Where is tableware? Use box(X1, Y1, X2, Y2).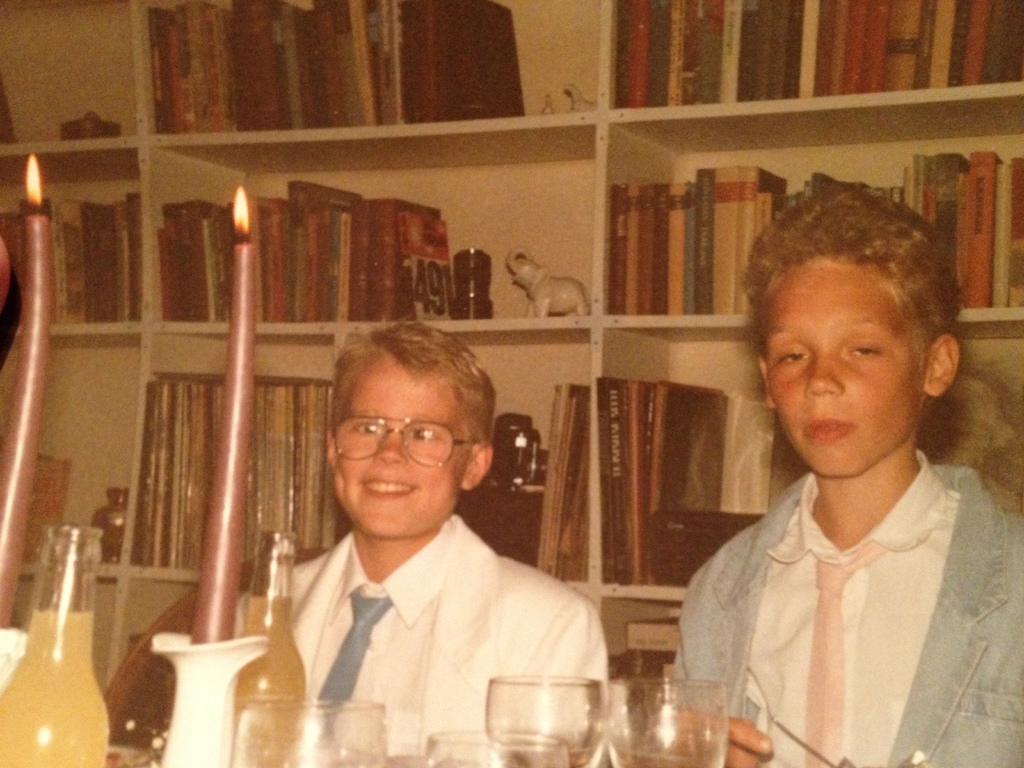
box(420, 722, 567, 767).
